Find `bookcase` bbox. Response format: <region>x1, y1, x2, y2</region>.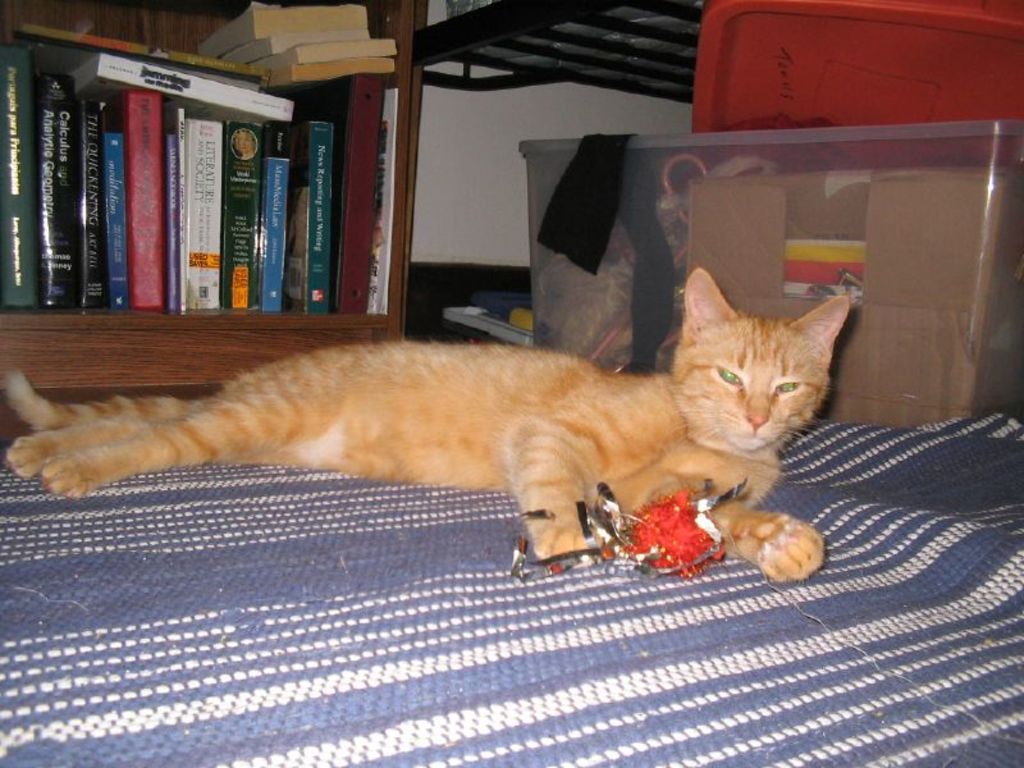
<region>0, 0, 424, 393</region>.
